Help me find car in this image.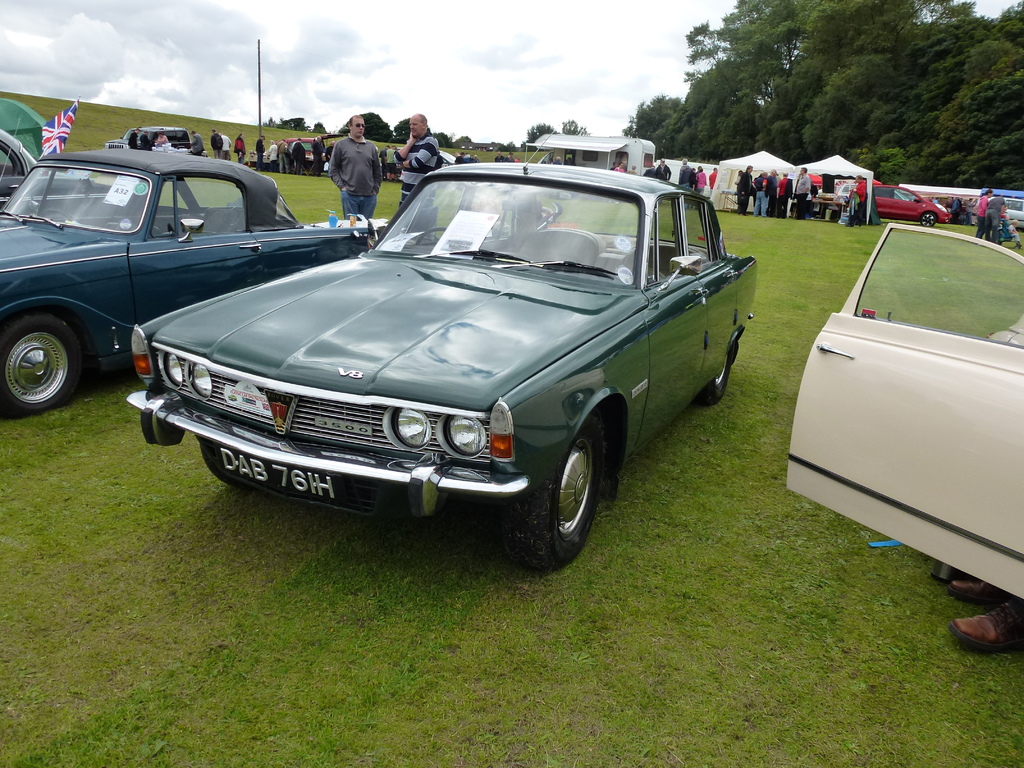
Found it: pyautogui.locateOnScreen(858, 181, 955, 229).
